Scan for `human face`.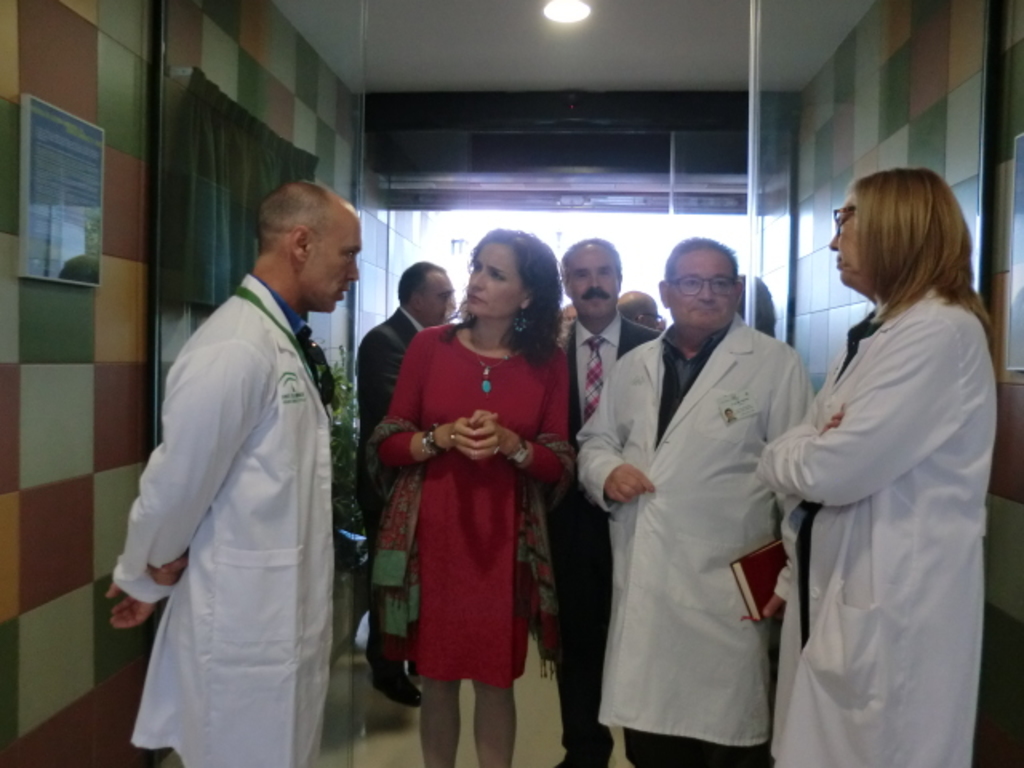
Scan result: crop(565, 248, 621, 322).
